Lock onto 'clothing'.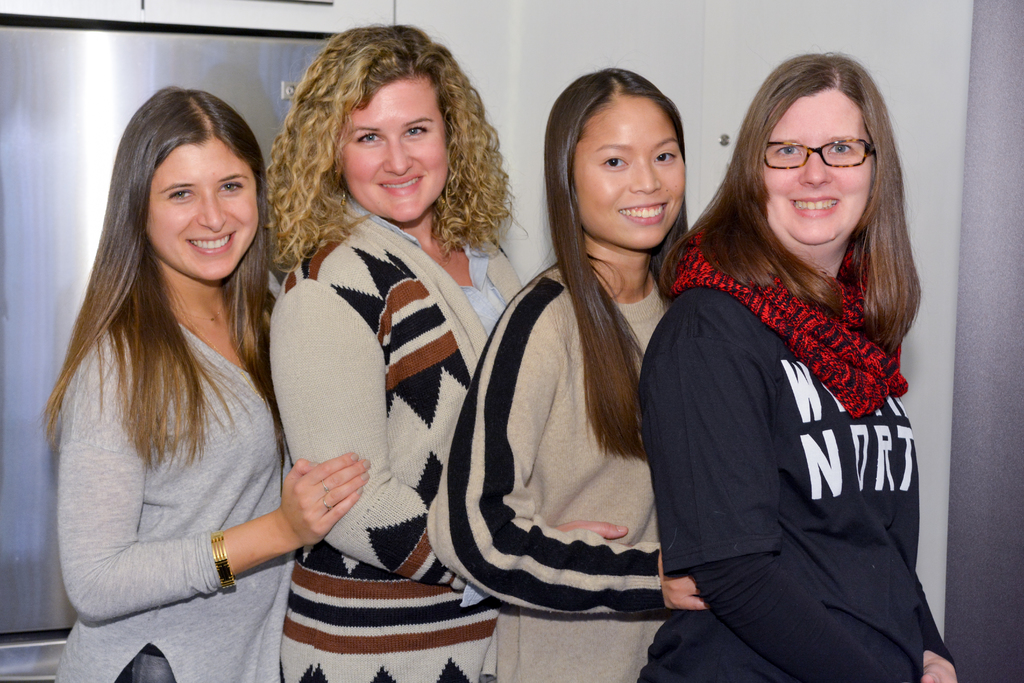
Locked: BBox(658, 185, 946, 669).
